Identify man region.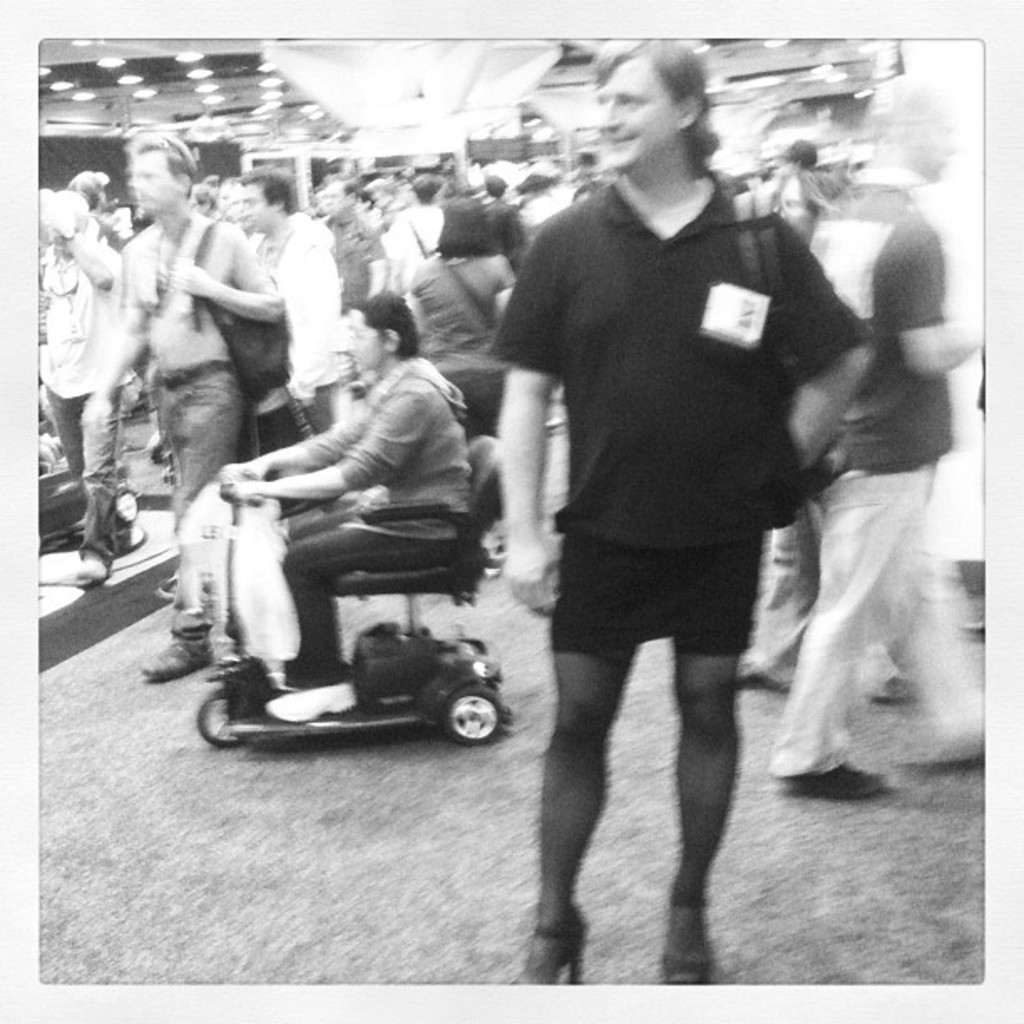
Region: {"left": 303, "top": 154, "right": 581, "bottom": 316}.
